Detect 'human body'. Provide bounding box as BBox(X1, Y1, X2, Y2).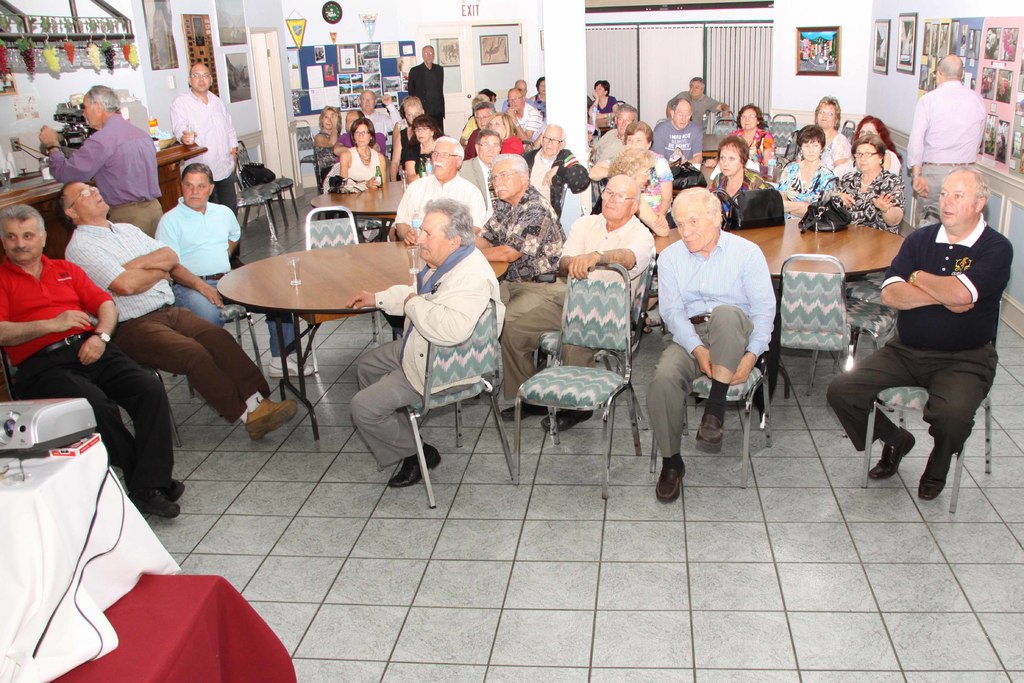
BBox(713, 102, 782, 185).
